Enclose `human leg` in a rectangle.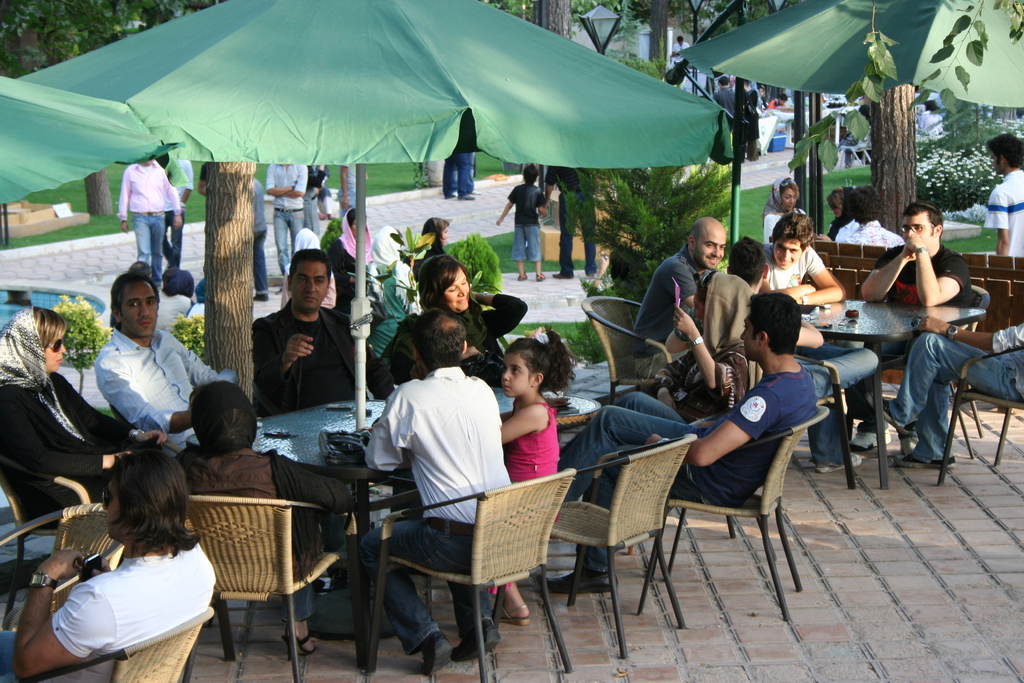
left=541, top=393, right=687, bottom=595.
